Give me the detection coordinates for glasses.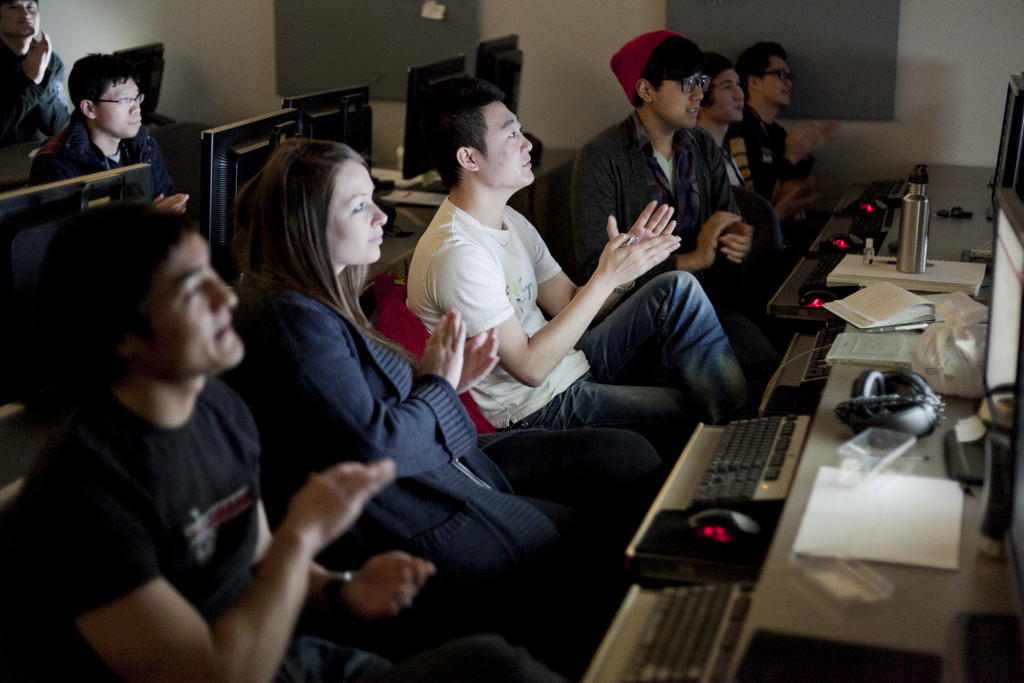
756:70:794:86.
